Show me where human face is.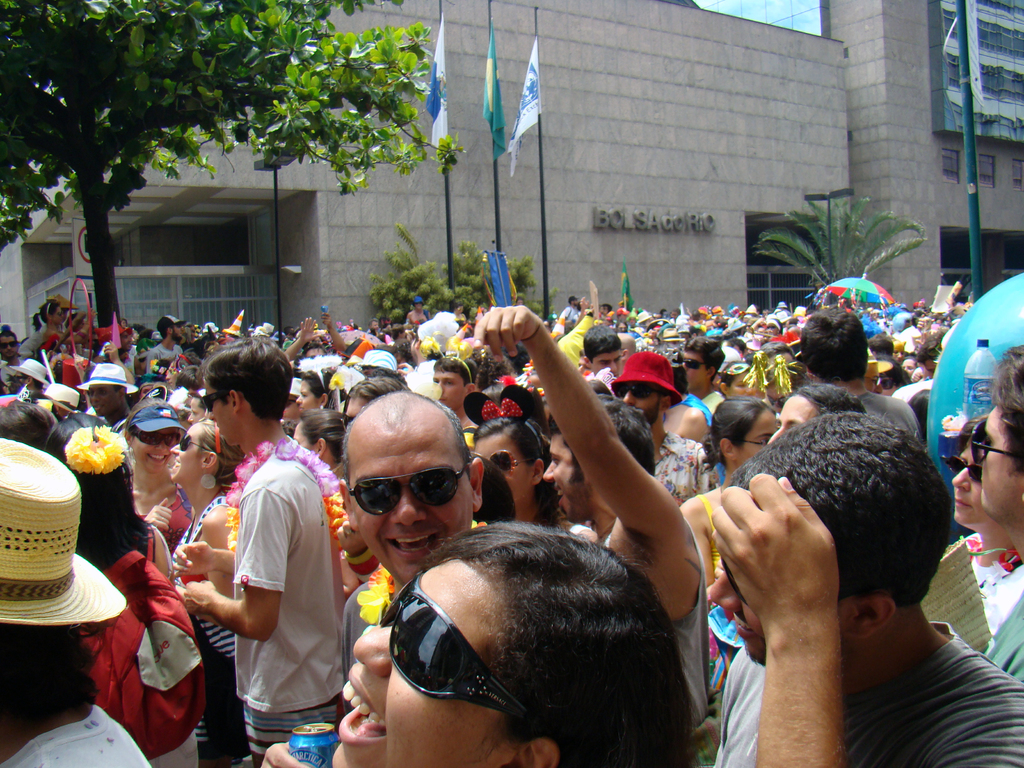
human face is at [135,430,176,472].
